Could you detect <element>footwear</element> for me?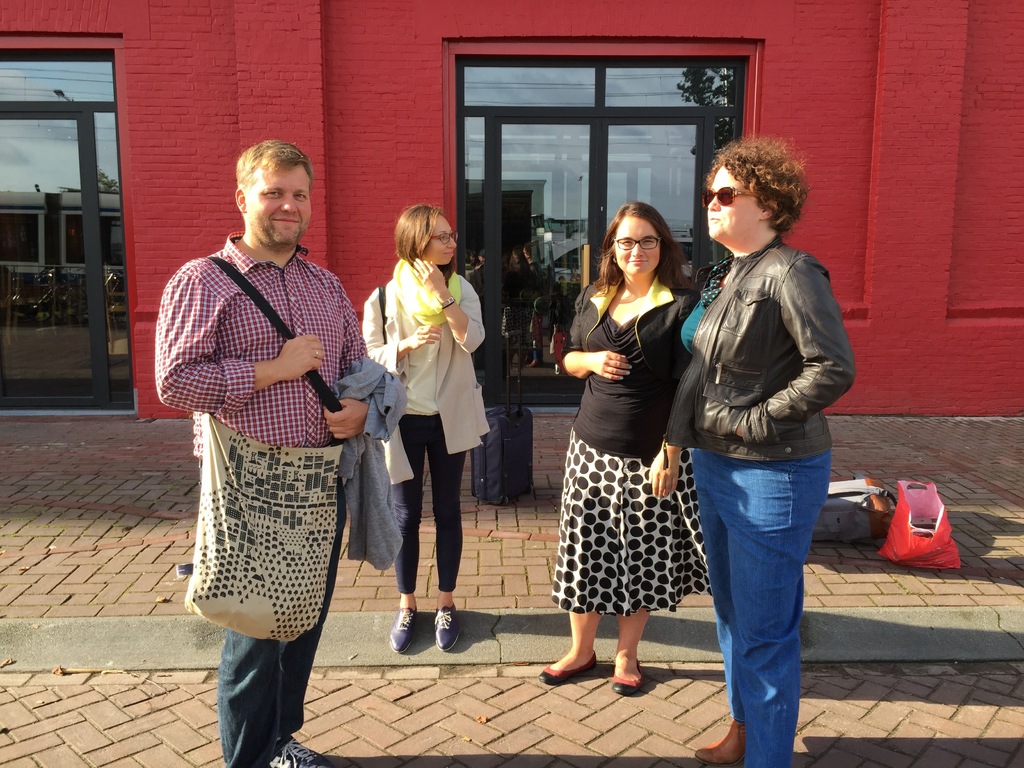
Detection result: [x1=266, y1=741, x2=335, y2=767].
